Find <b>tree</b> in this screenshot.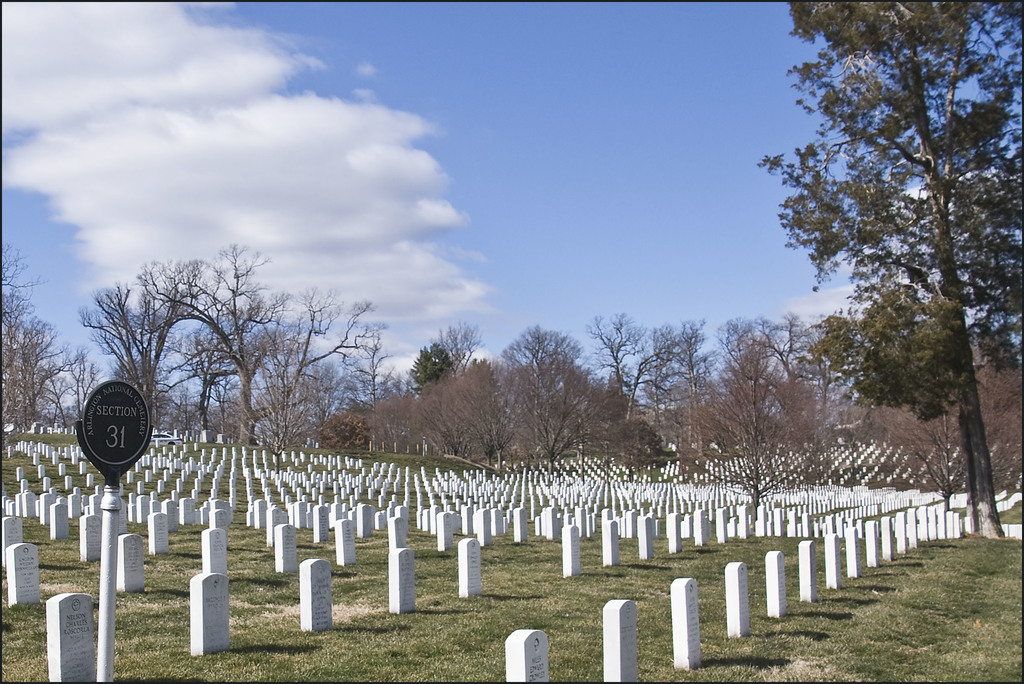
The bounding box for <b>tree</b> is [0,241,105,450].
